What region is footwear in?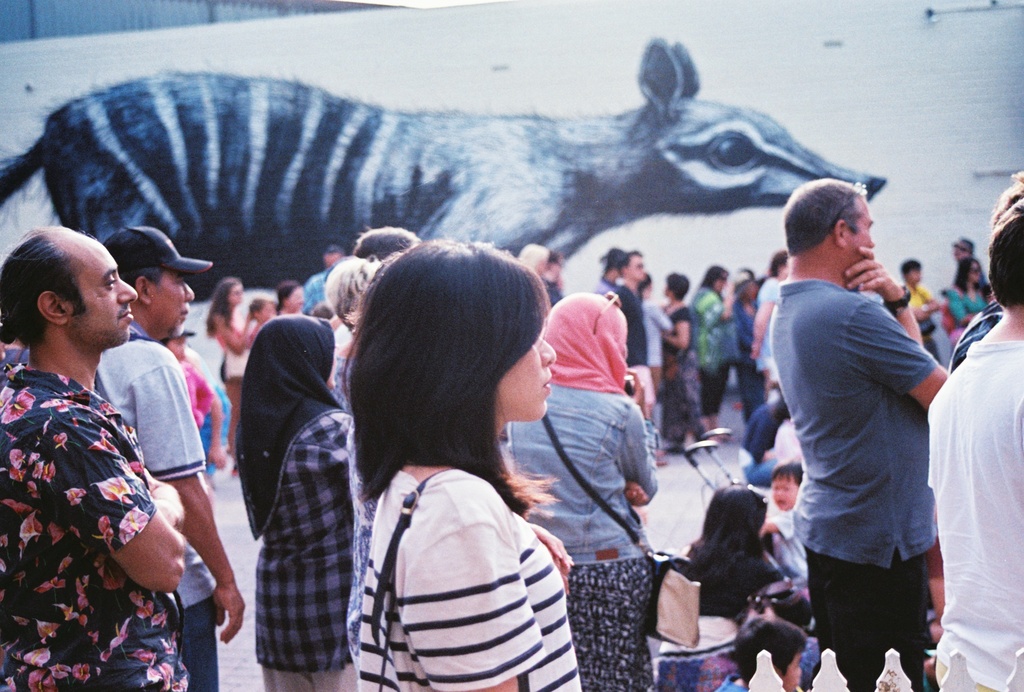
<box>656,450,666,466</box>.
